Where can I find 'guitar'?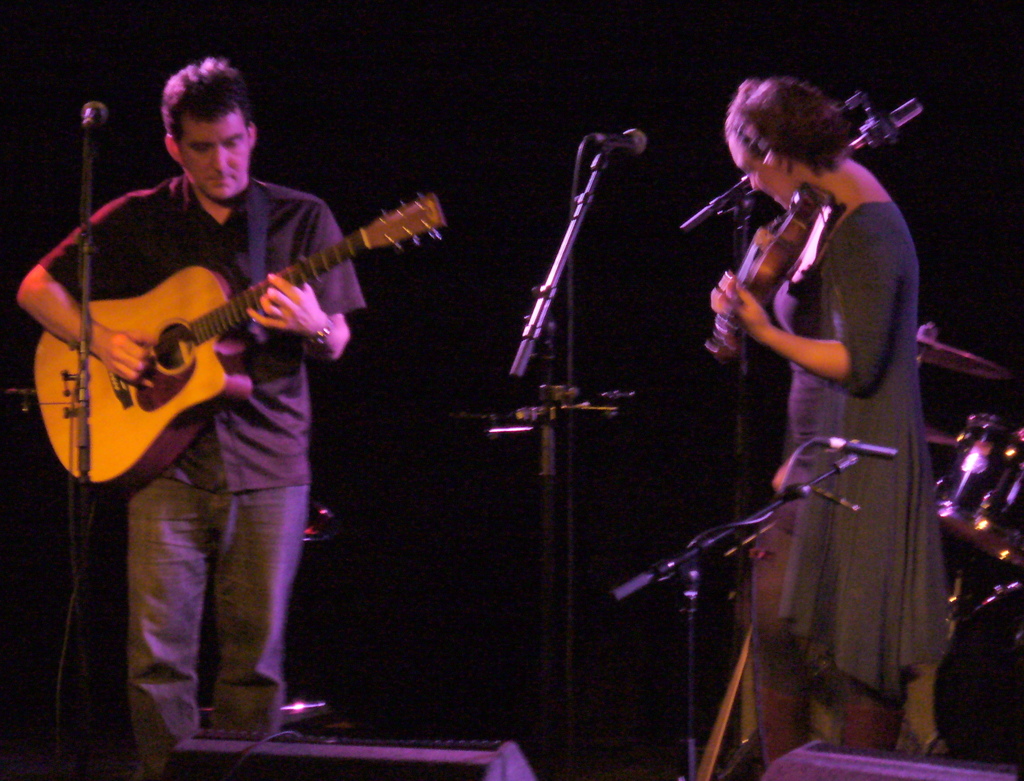
You can find it at pyautogui.locateOnScreen(25, 183, 443, 482).
